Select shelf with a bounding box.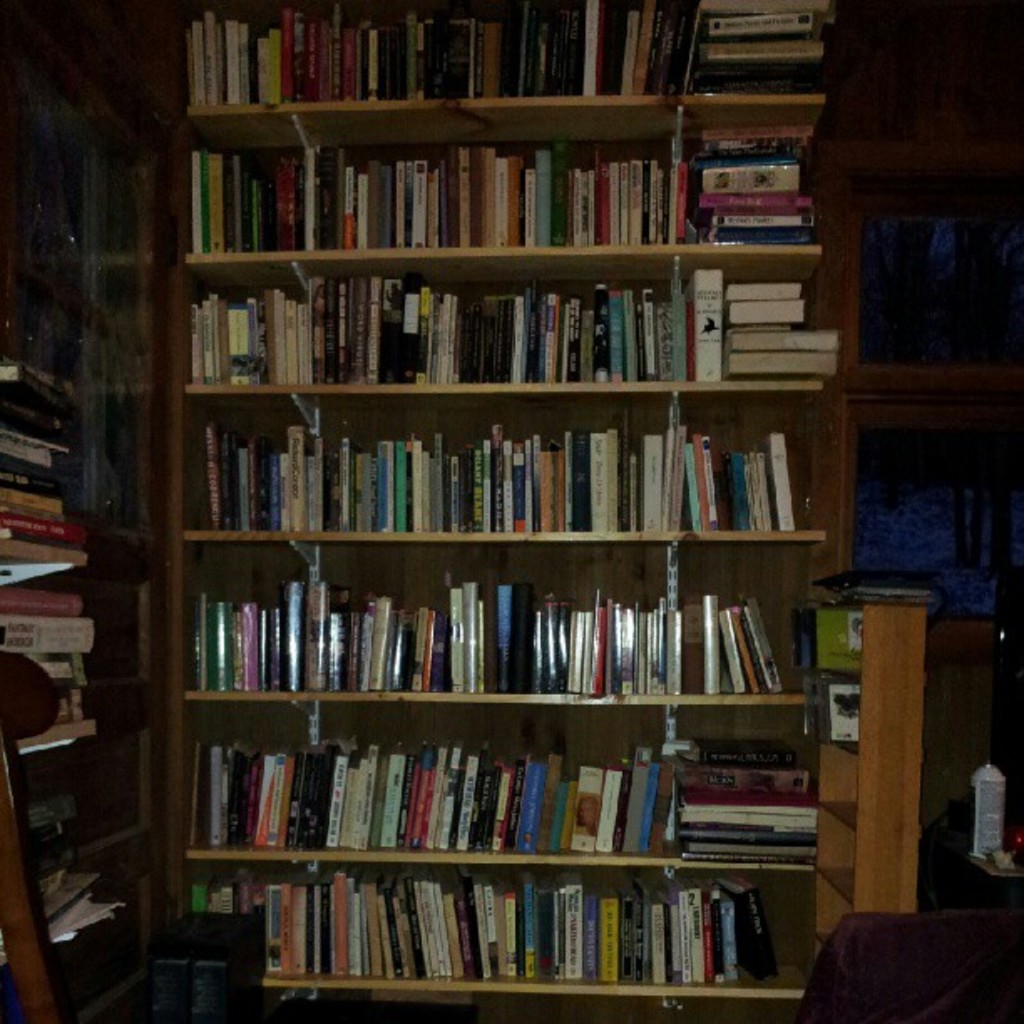
137 0 867 1022.
